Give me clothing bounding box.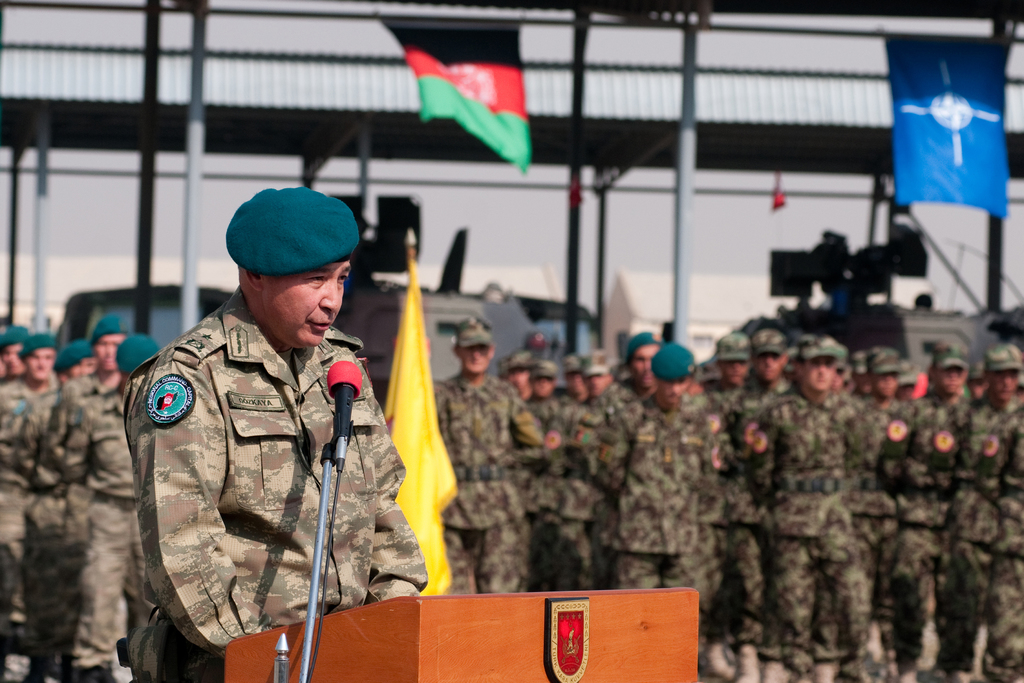
541, 397, 582, 503.
